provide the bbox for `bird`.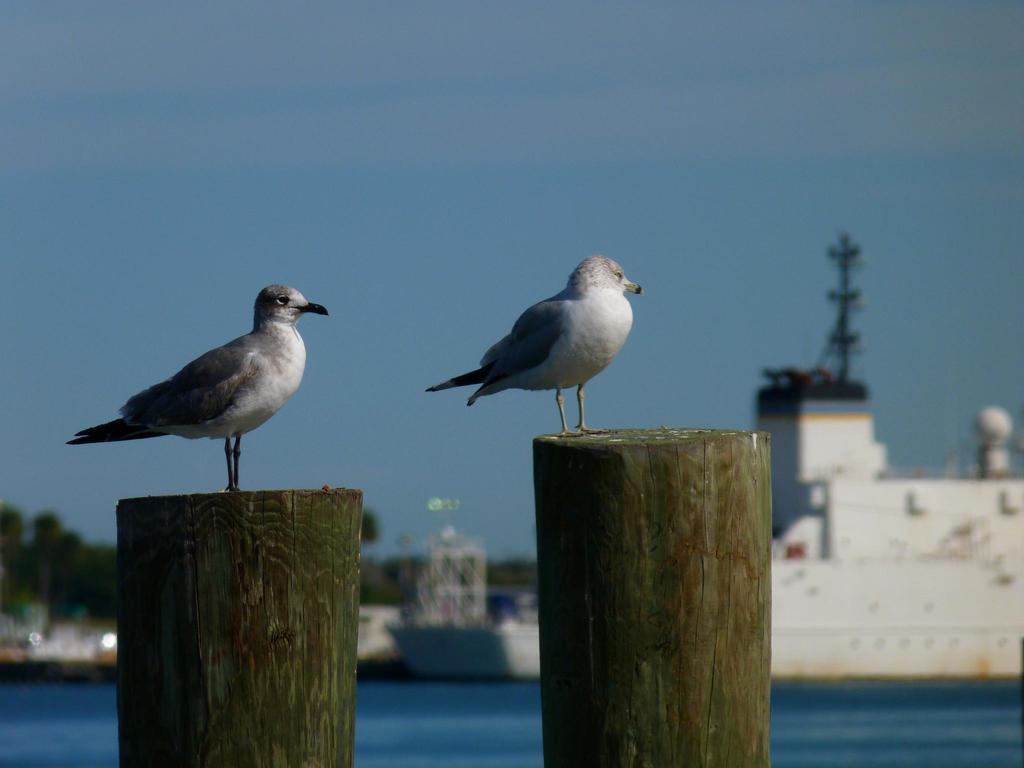
region(415, 255, 649, 440).
